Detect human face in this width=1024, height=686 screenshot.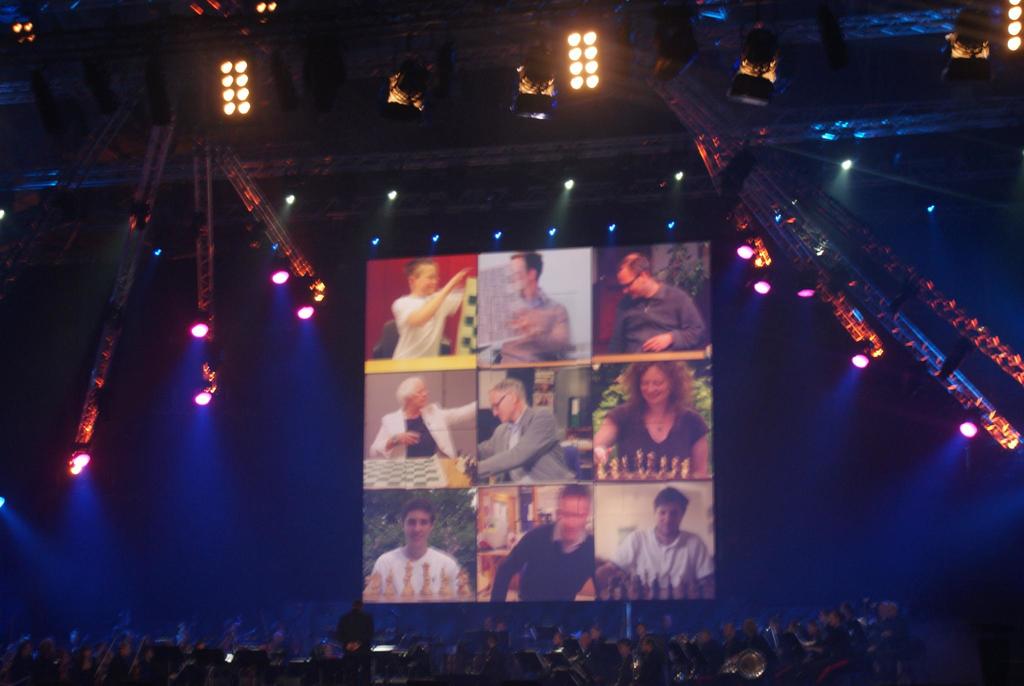
Detection: locate(416, 382, 428, 408).
